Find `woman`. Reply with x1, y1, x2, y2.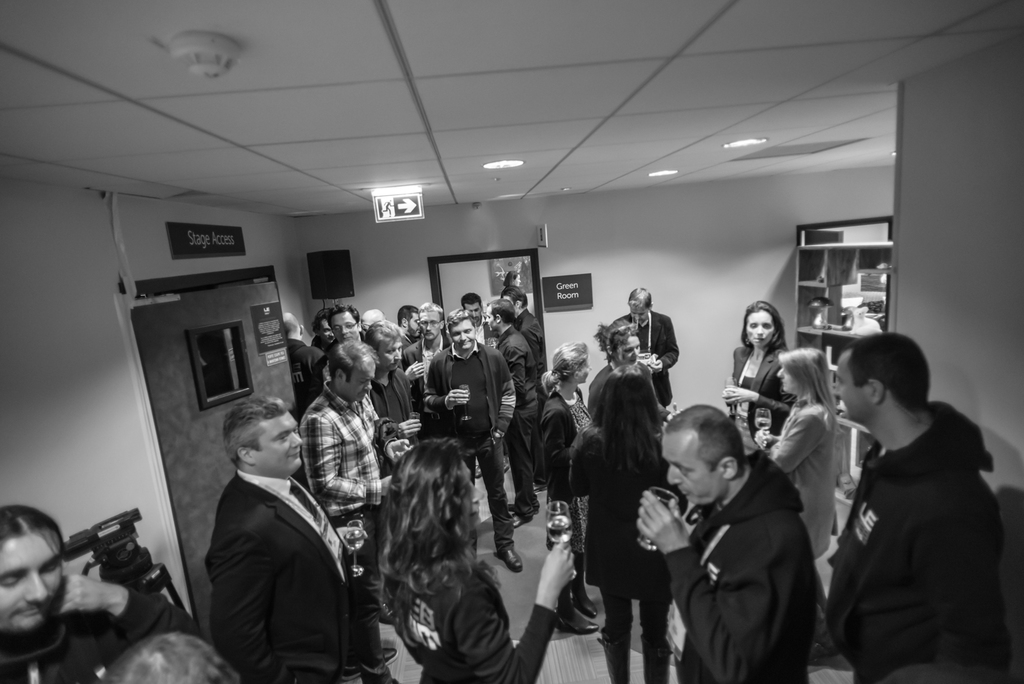
537, 339, 605, 636.
